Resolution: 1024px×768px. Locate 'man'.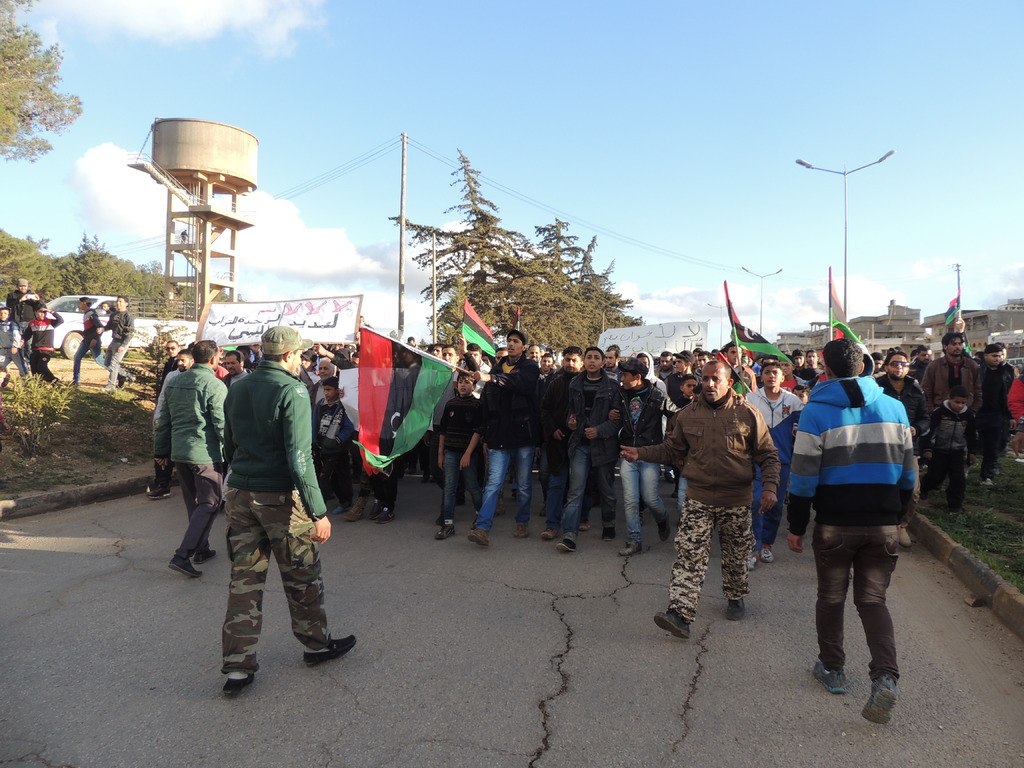
(x1=153, y1=341, x2=226, y2=580).
